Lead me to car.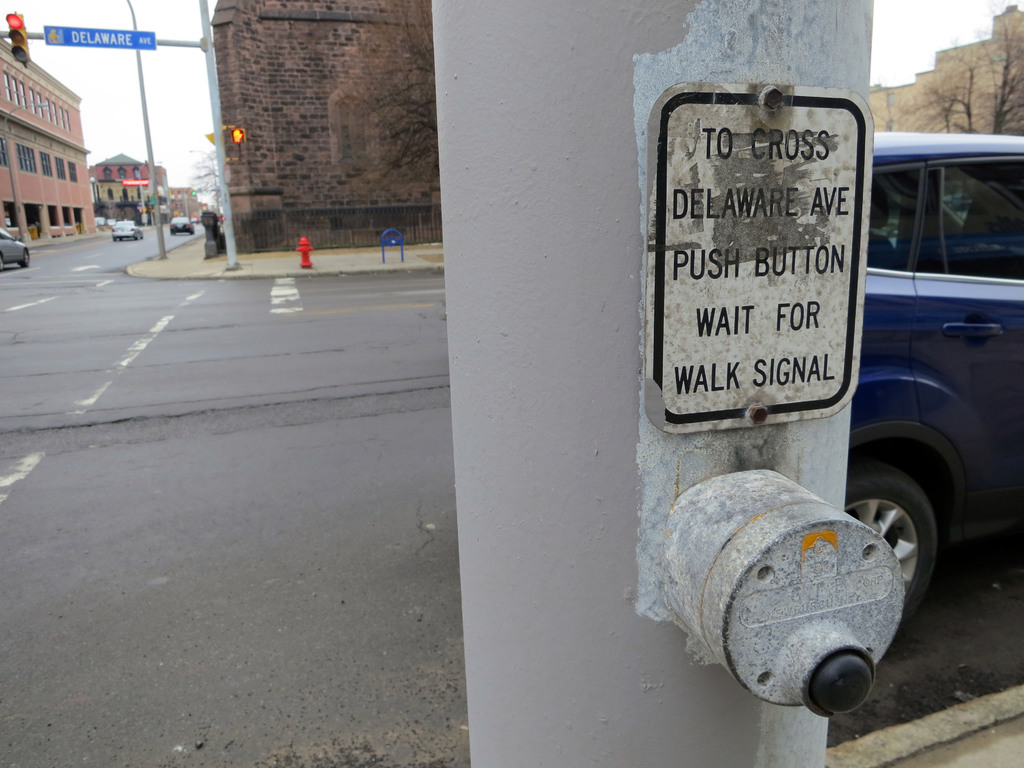
Lead to bbox=(112, 218, 148, 244).
